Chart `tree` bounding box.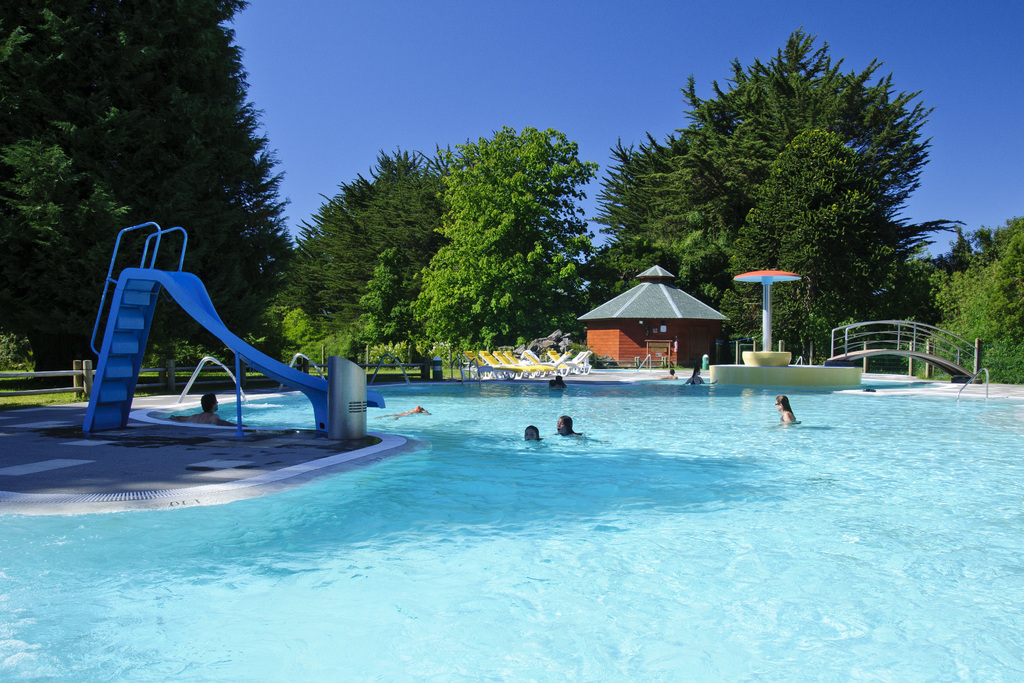
Charted: (909, 214, 1023, 356).
